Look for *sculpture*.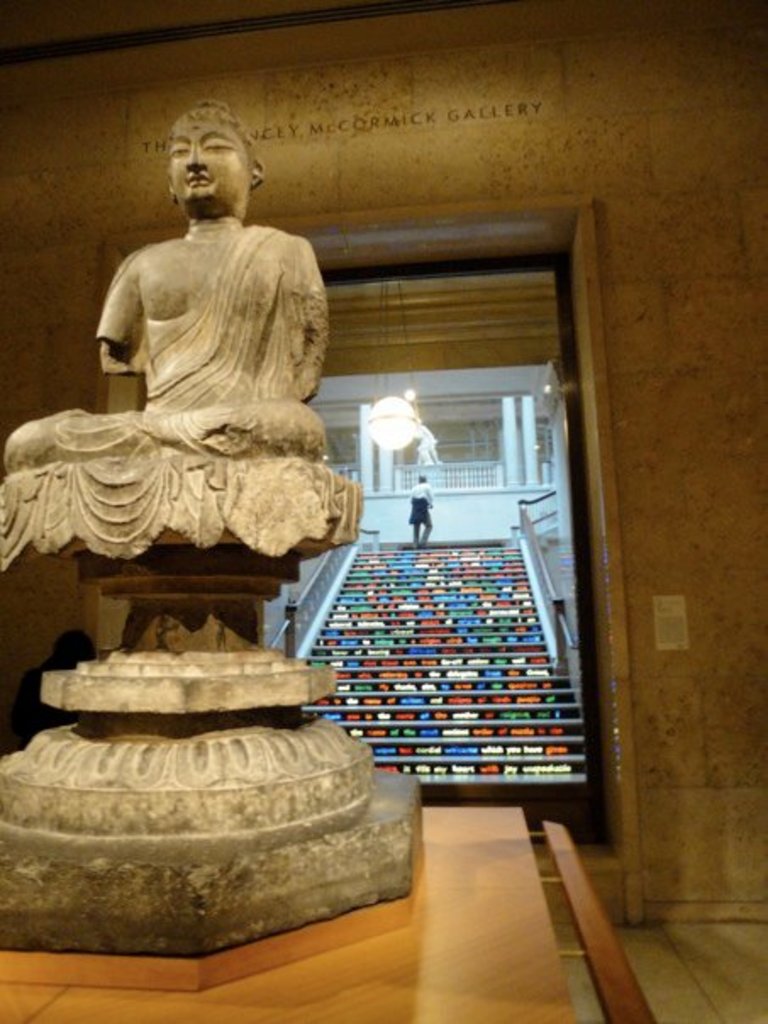
Found: x1=0, y1=97, x2=366, y2=565.
